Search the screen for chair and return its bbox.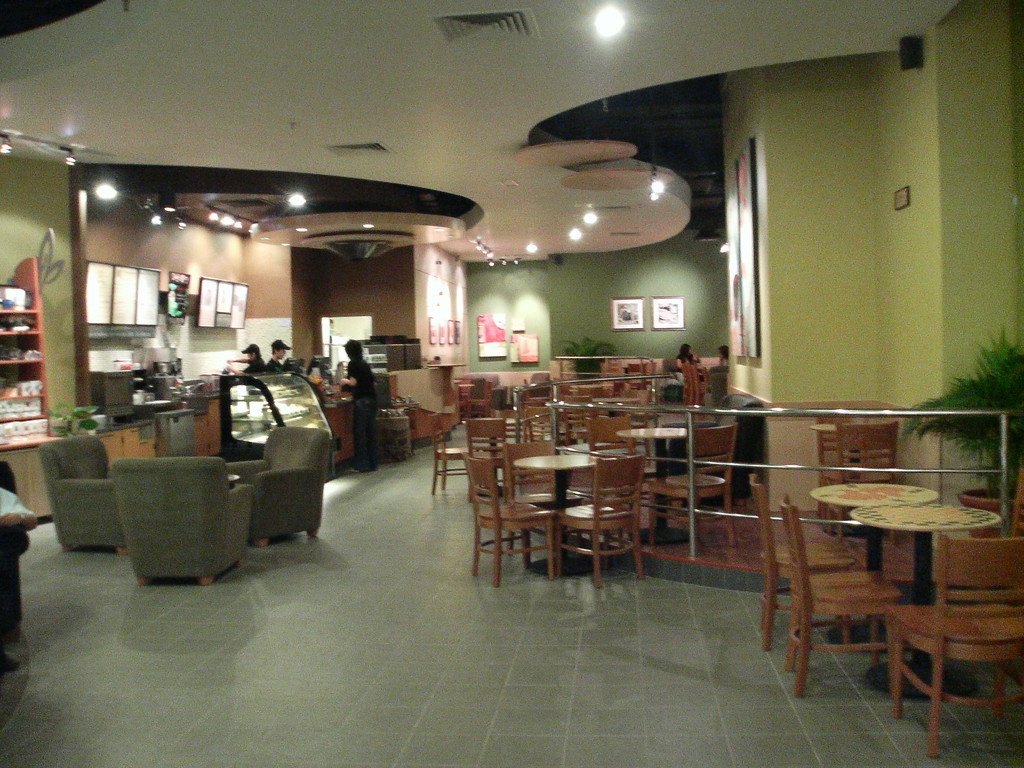
Found: x1=463, y1=452, x2=558, y2=589.
